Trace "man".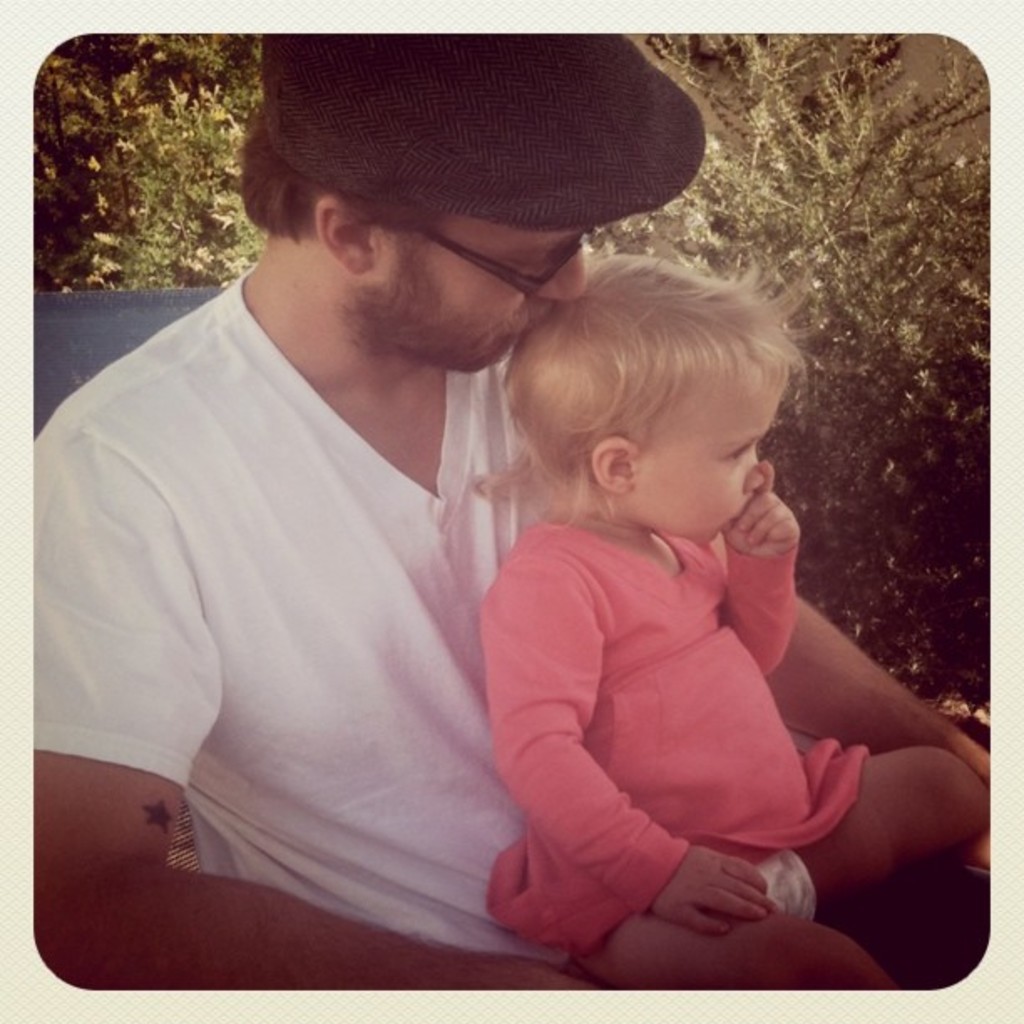
Traced to box=[33, 35, 994, 991].
